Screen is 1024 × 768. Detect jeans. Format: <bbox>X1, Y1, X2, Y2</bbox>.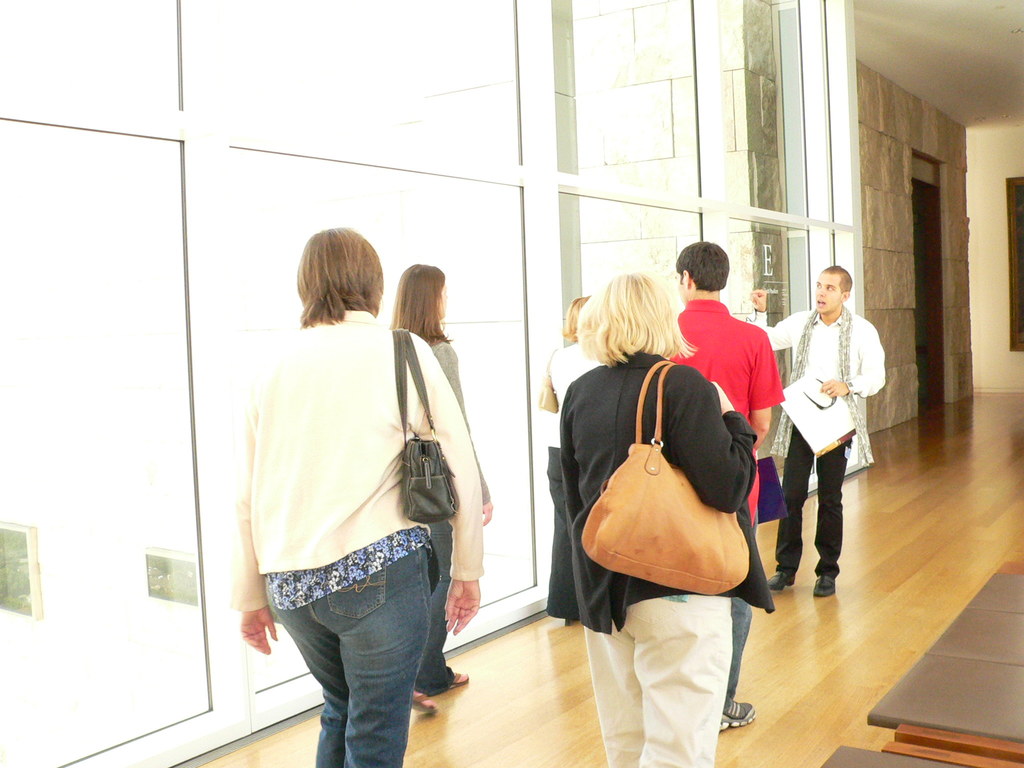
<bbox>722, 508, 757, 707</bbox>.
